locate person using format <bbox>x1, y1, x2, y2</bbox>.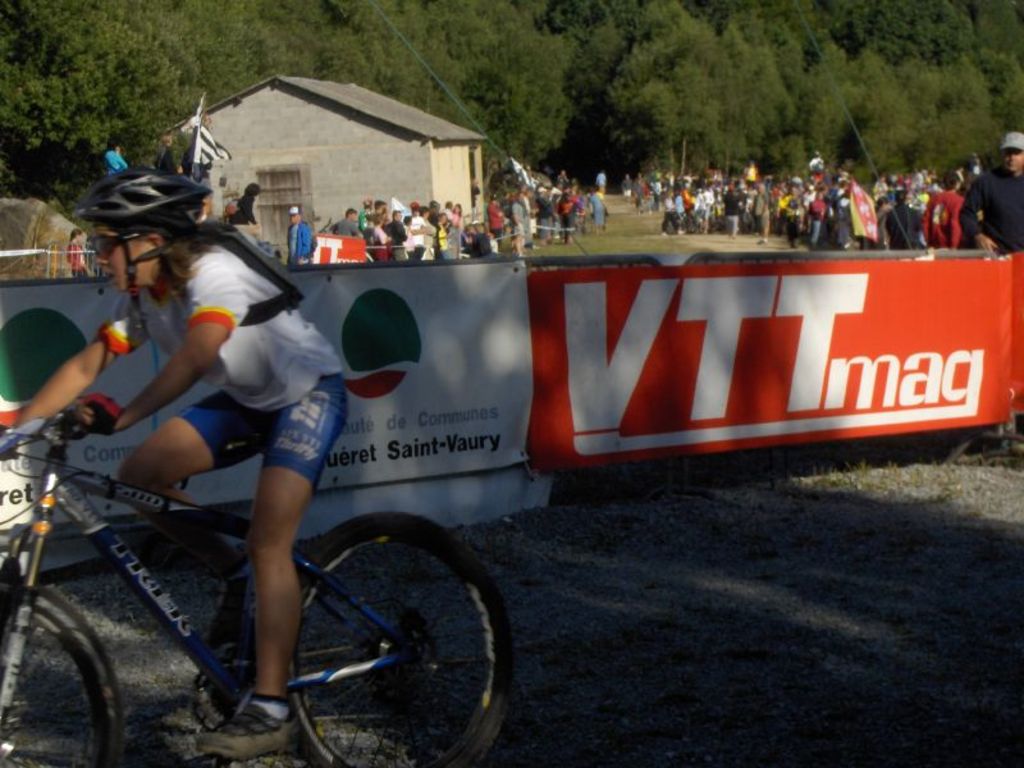
<bbox>60, 225, 90, 280</bbox>.
